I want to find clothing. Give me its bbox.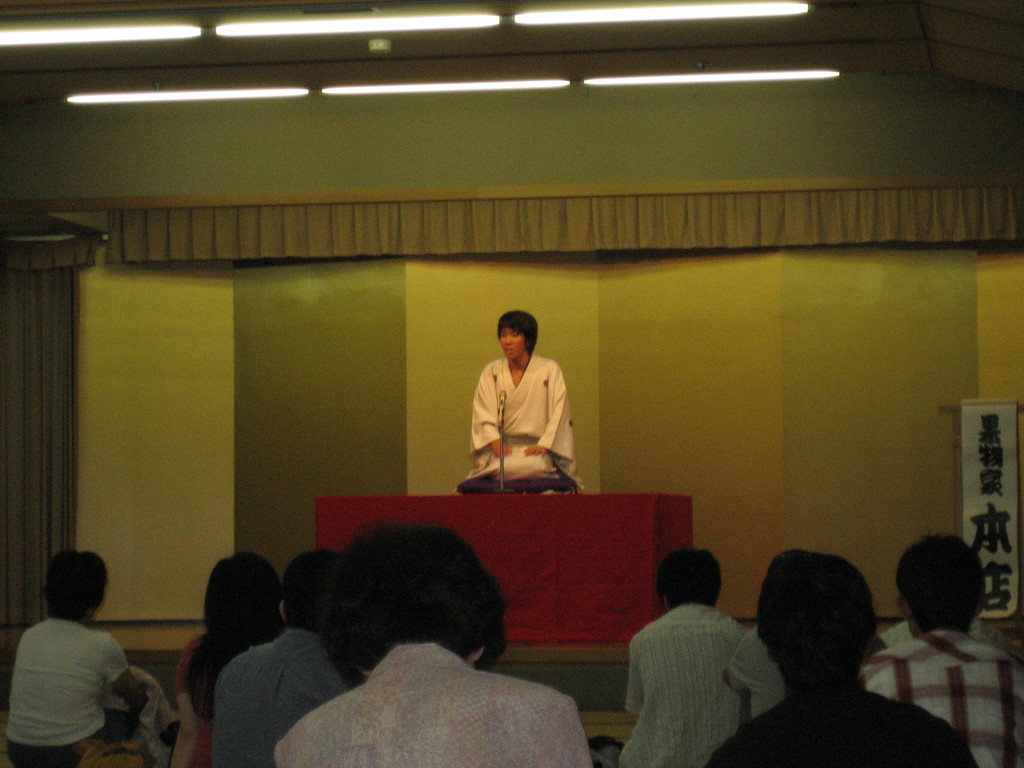
region(691, 671, 958, 764).
